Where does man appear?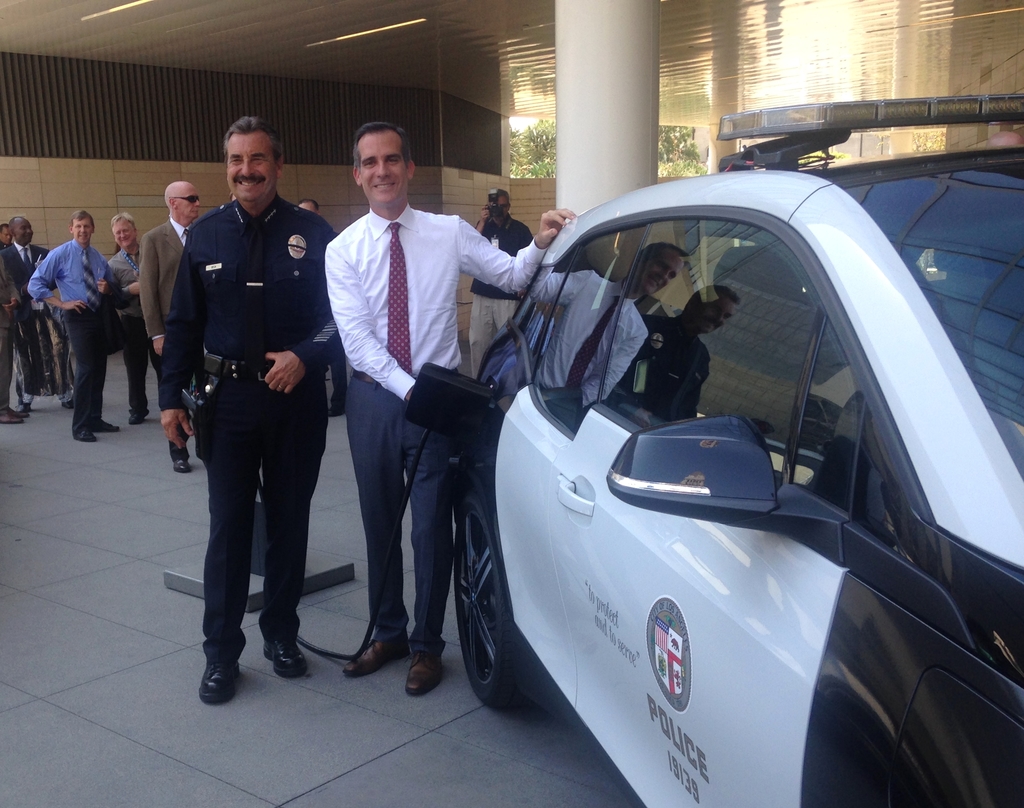
Appears at 28,208,120,440.
